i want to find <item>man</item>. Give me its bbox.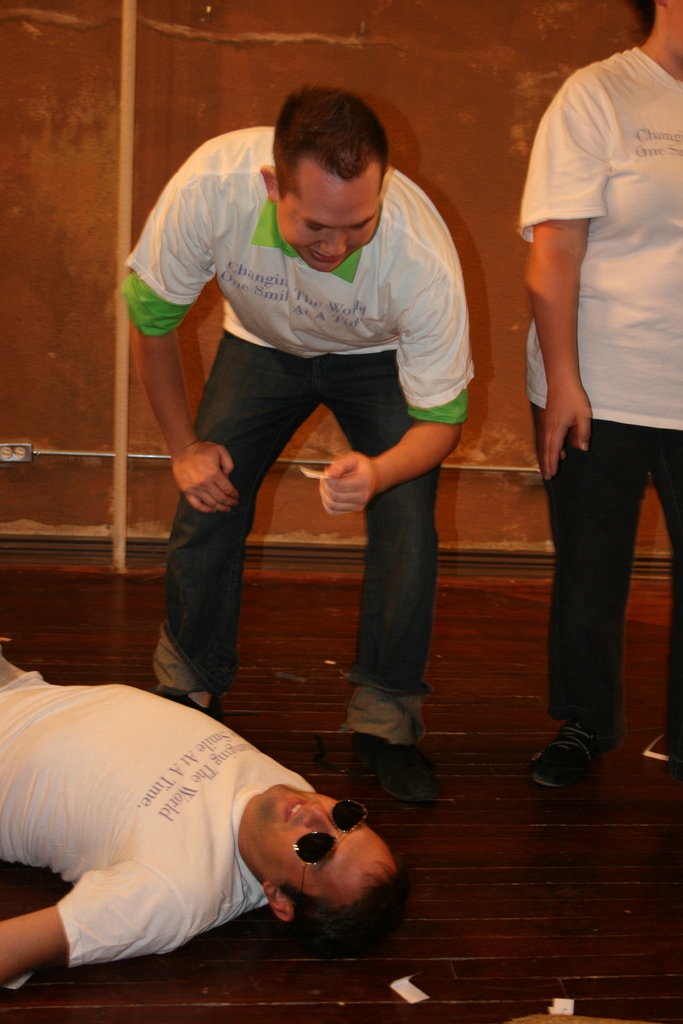
x1=0 y1=644 x2=416 y2=1000.
